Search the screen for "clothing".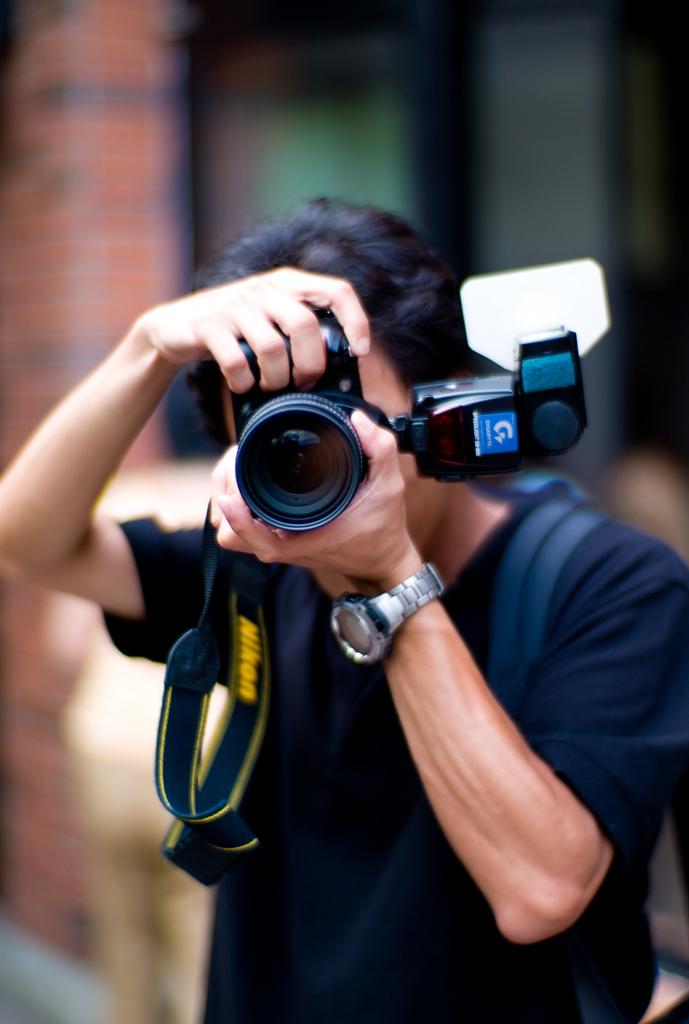
Found at region(100, 467, 669, 1014).
